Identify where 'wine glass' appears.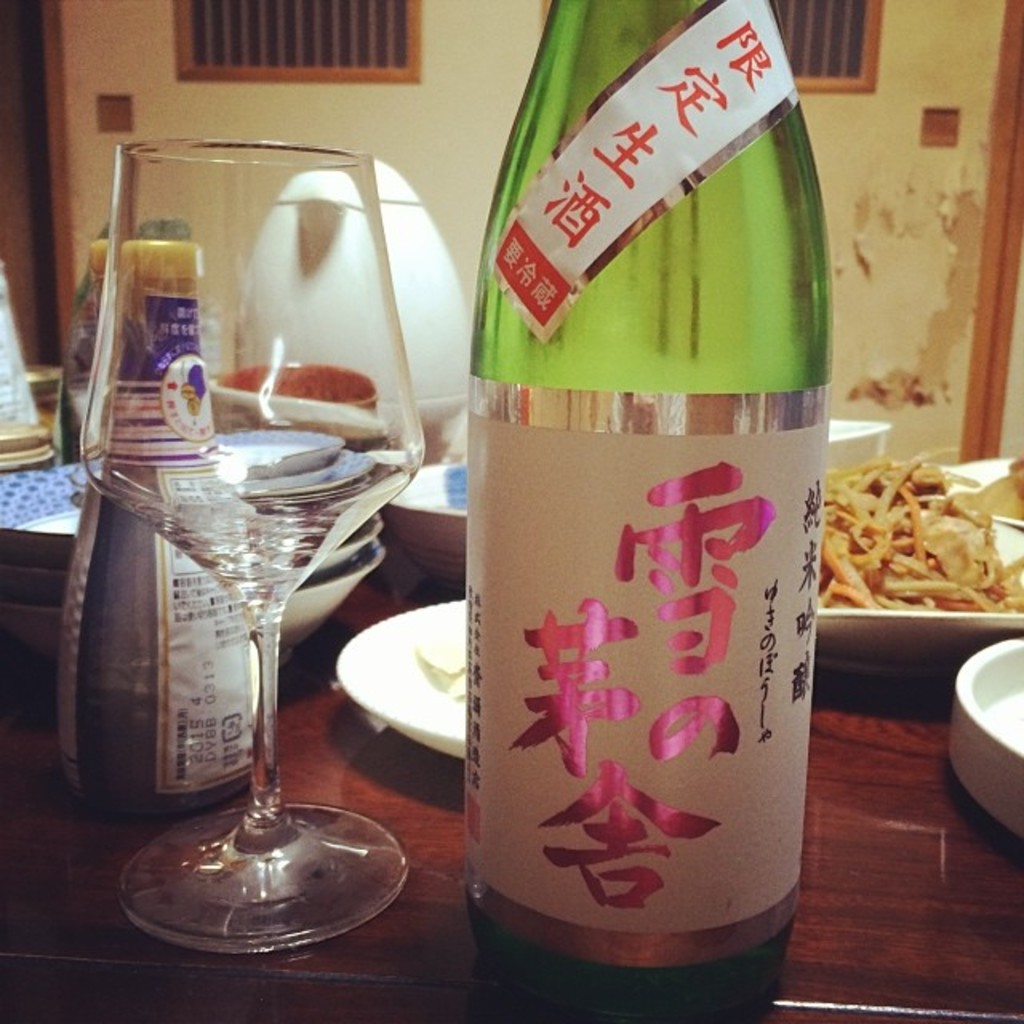
Appears at x1=83, y1=136, x2=426, y2=950.
